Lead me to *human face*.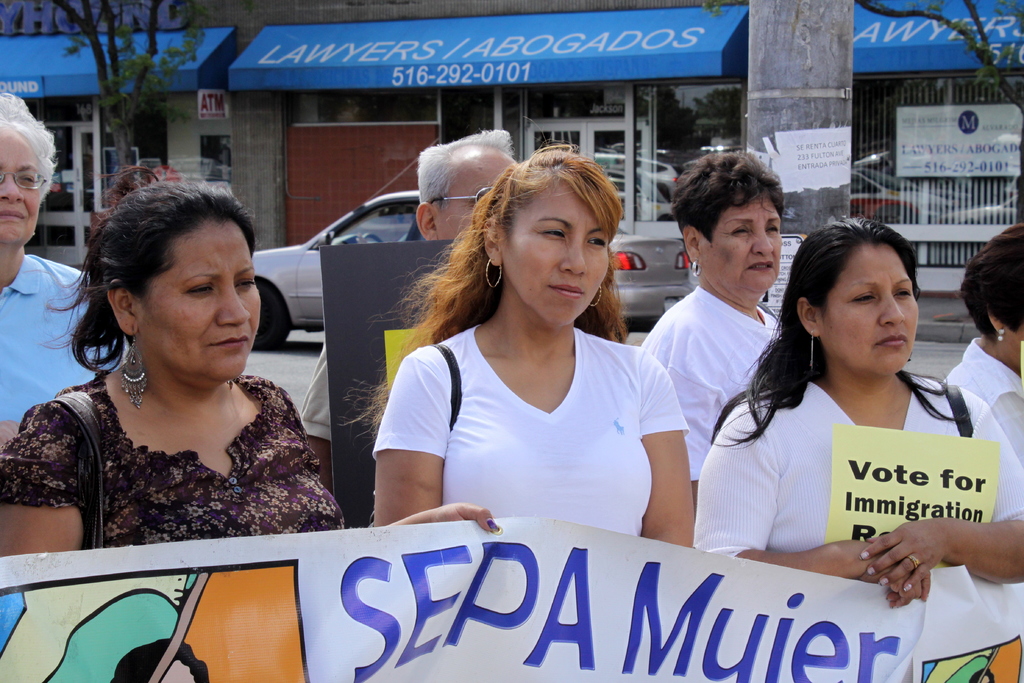
Lead to region(445, 142, 515, 240).
